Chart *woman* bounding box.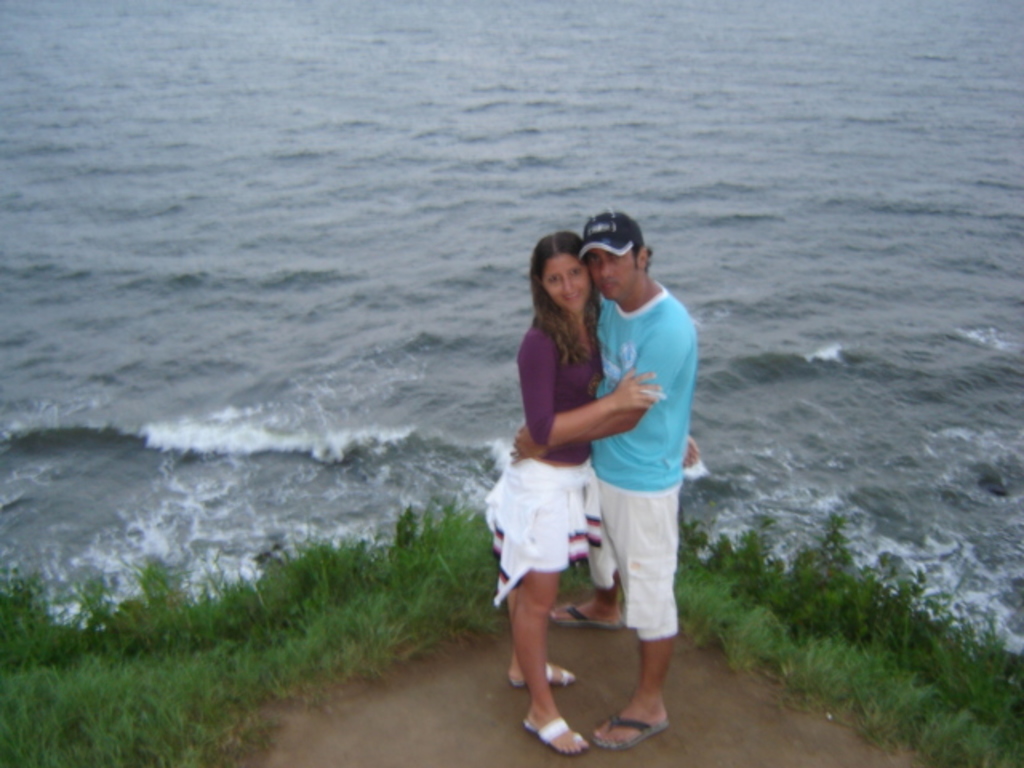
Charted: bbox=(480, 221, 653, 701).
